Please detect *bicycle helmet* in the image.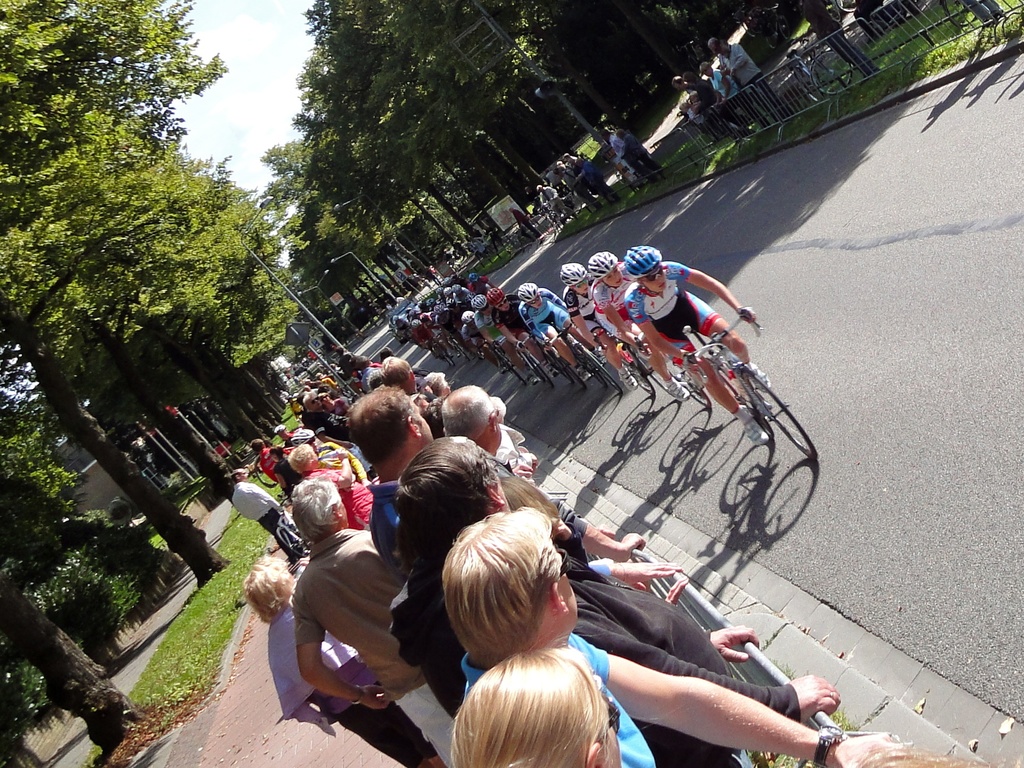
select_region(492, 290, 506, 308).
